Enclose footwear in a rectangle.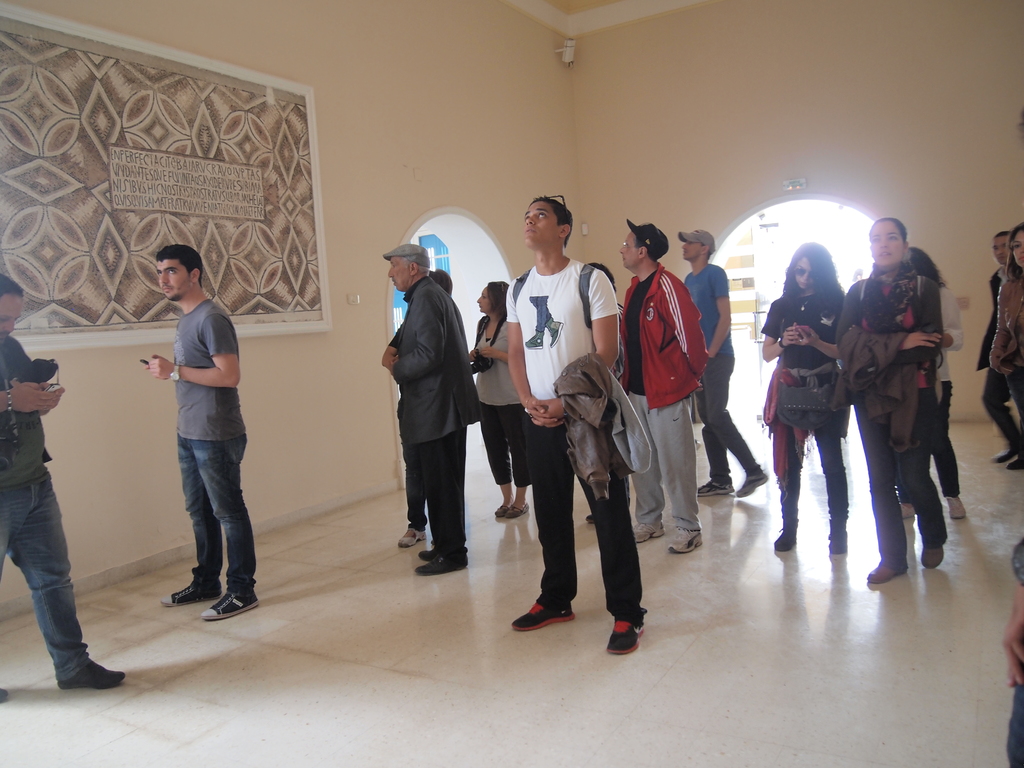
733/468/769/497.
